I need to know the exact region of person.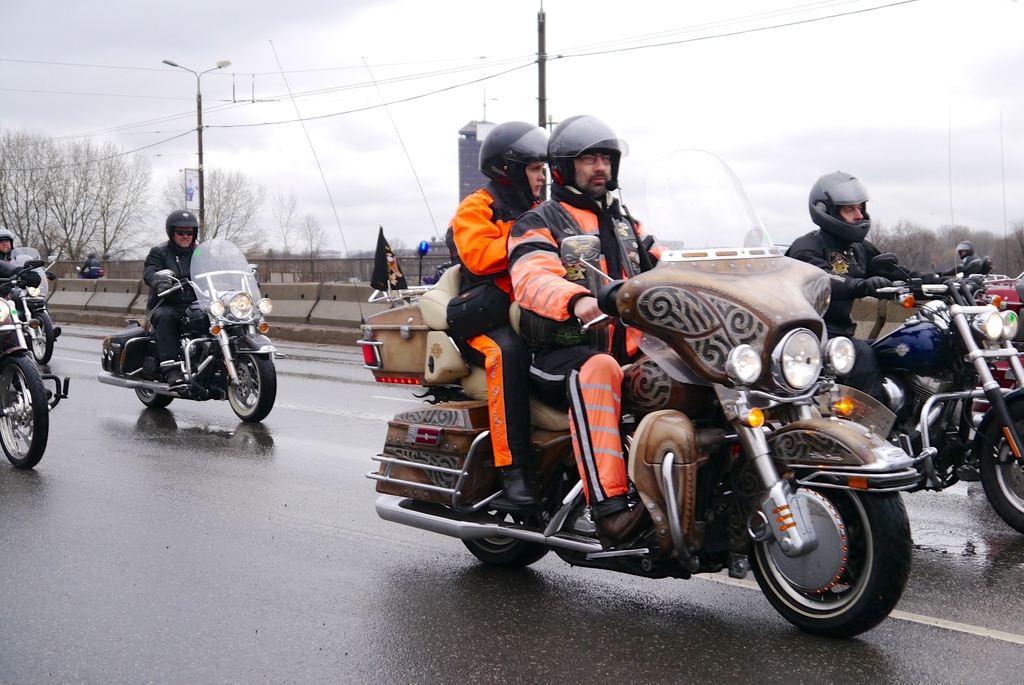
Region: {"left": 503, "top": 112, "right": 672, "bottom": 551}.
